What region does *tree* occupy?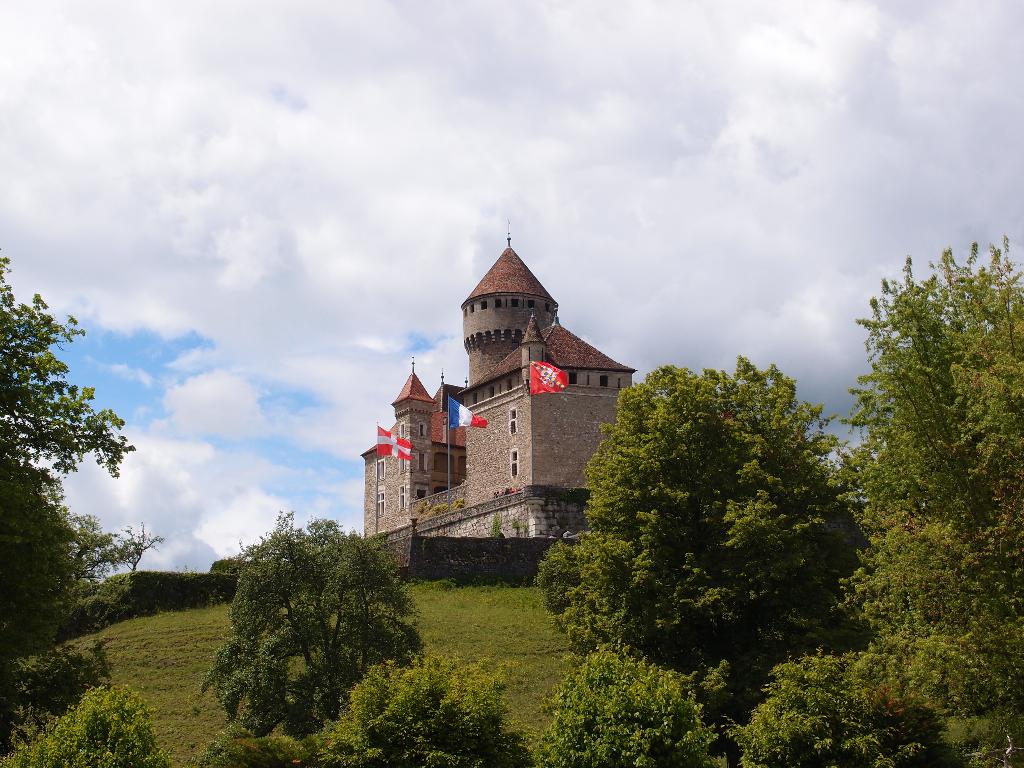
(0,685,166,767).
